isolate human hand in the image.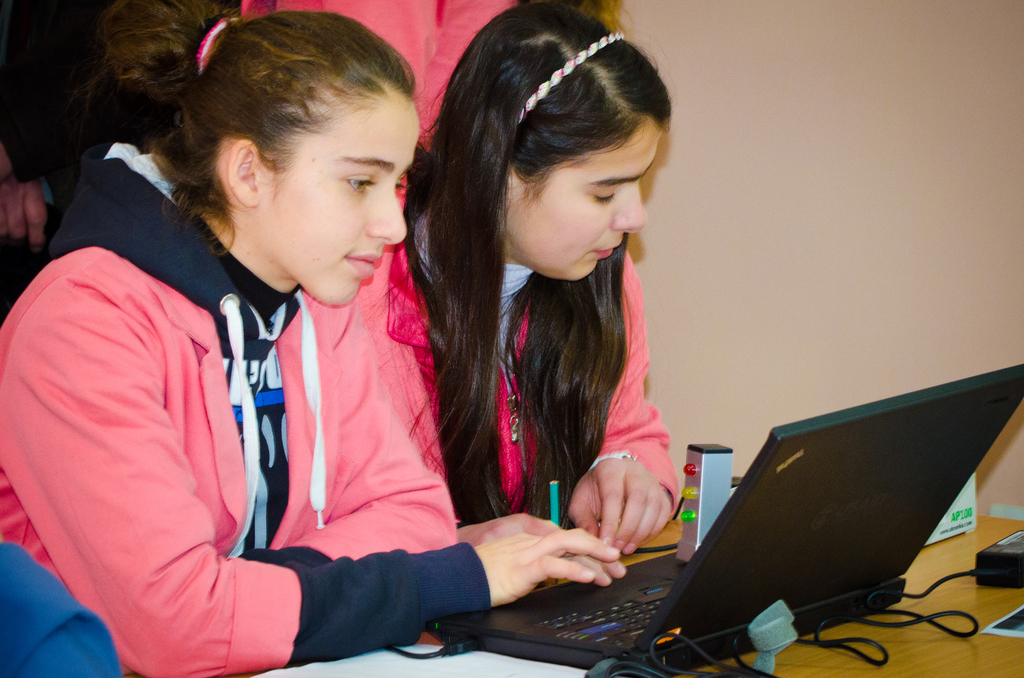
Isolated region: 572 456 675 568.
